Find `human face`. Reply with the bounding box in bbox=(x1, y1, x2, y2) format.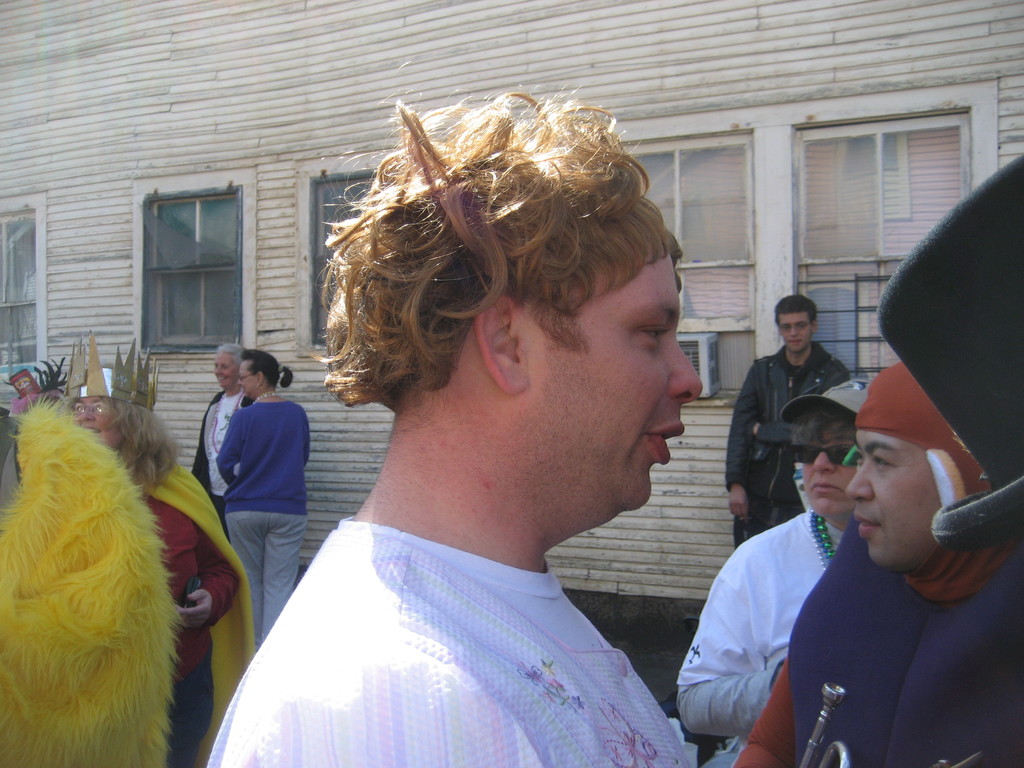
bbox=(237, 358, 258, 399).
